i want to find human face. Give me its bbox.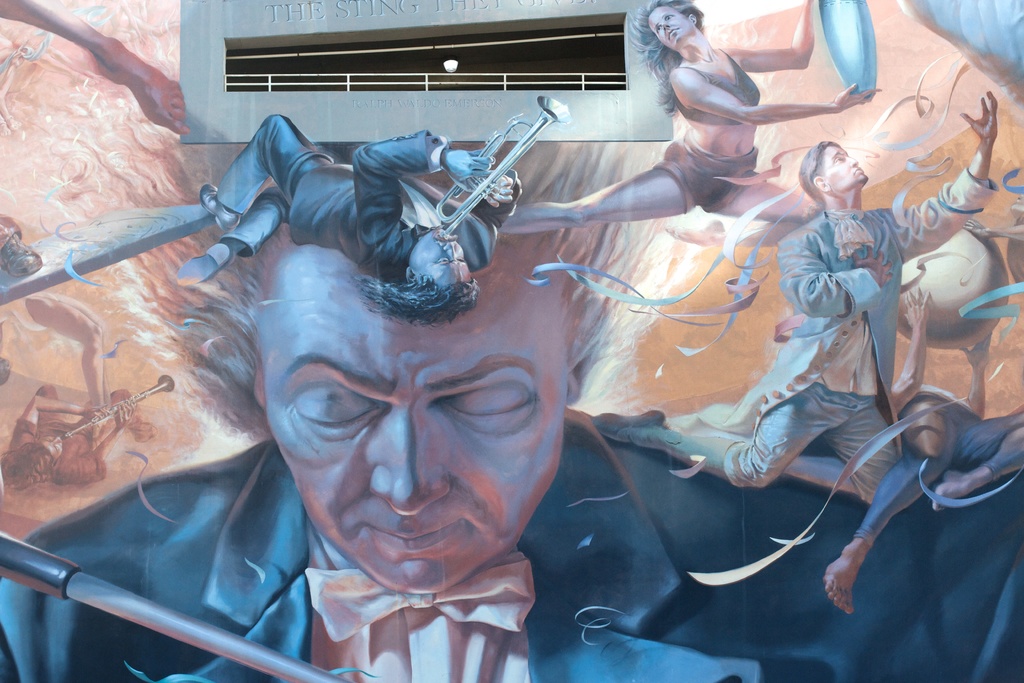
37/432/67/453.
